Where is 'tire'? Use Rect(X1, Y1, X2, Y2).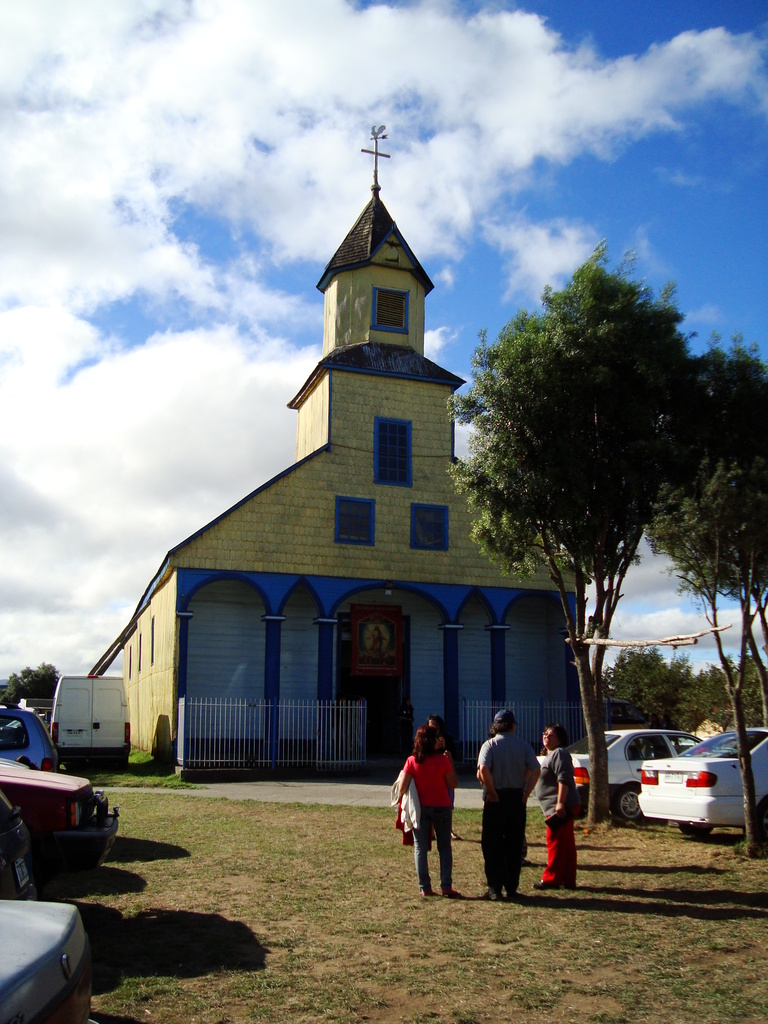
Rect(682, 824, 718, 841).
